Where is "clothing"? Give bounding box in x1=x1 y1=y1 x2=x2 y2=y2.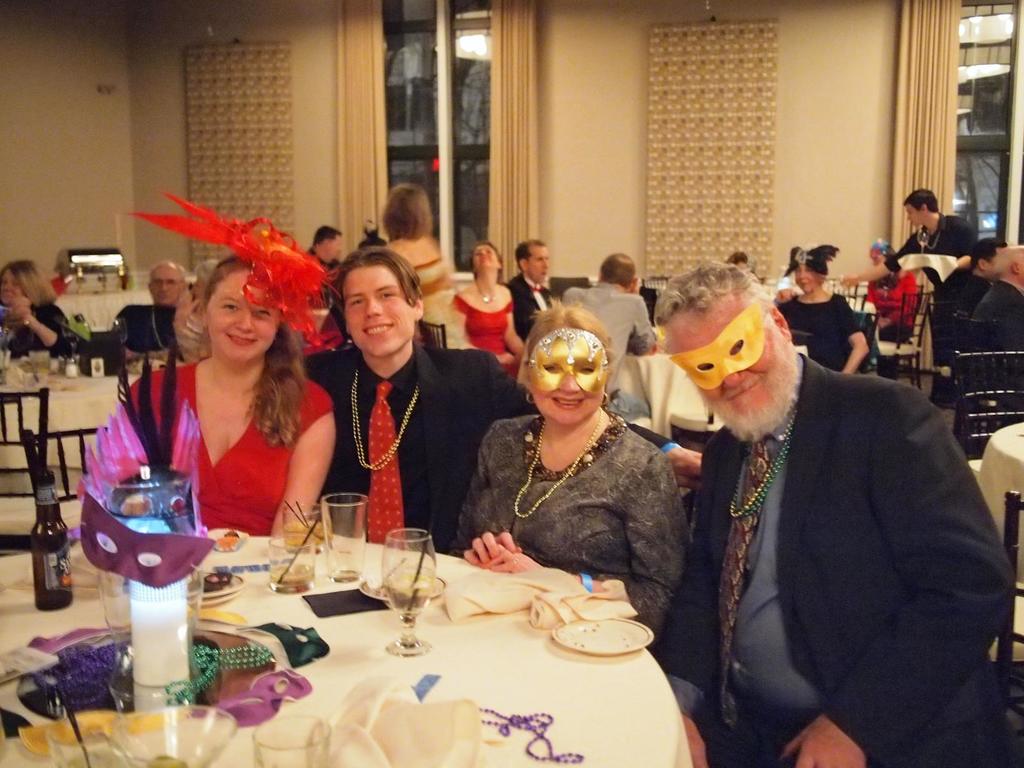
x1=659 y1=348 x2=1014 y2=767.
